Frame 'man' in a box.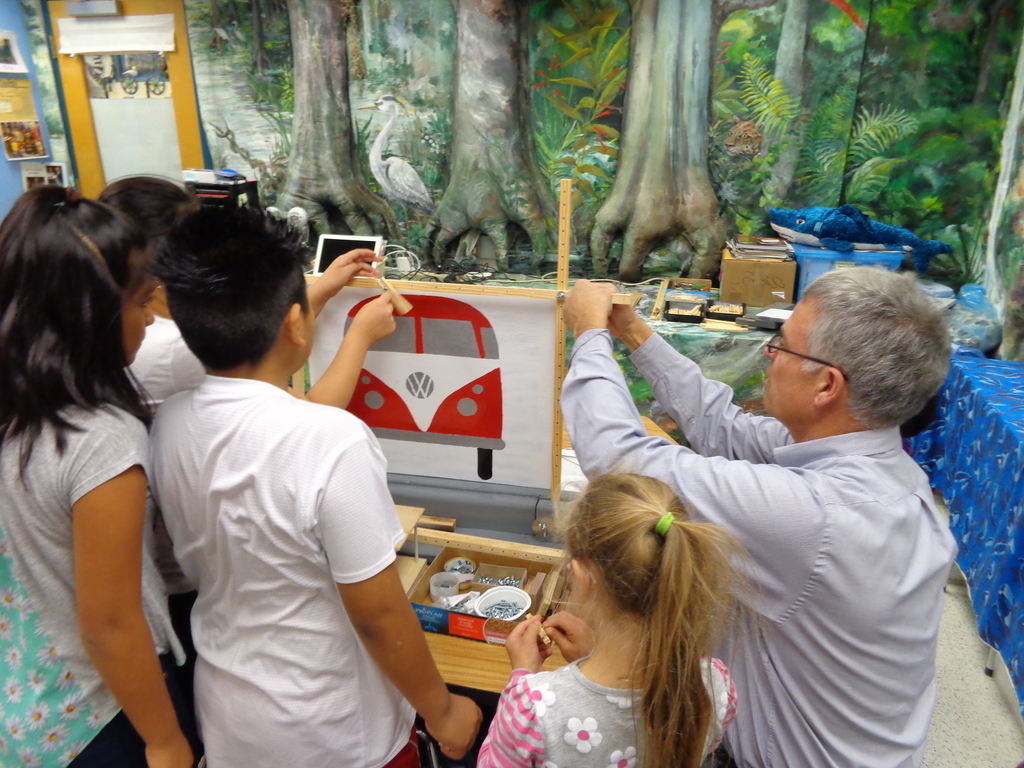
pyautogui.locateOnScreen(559, 271, 948, 753).
